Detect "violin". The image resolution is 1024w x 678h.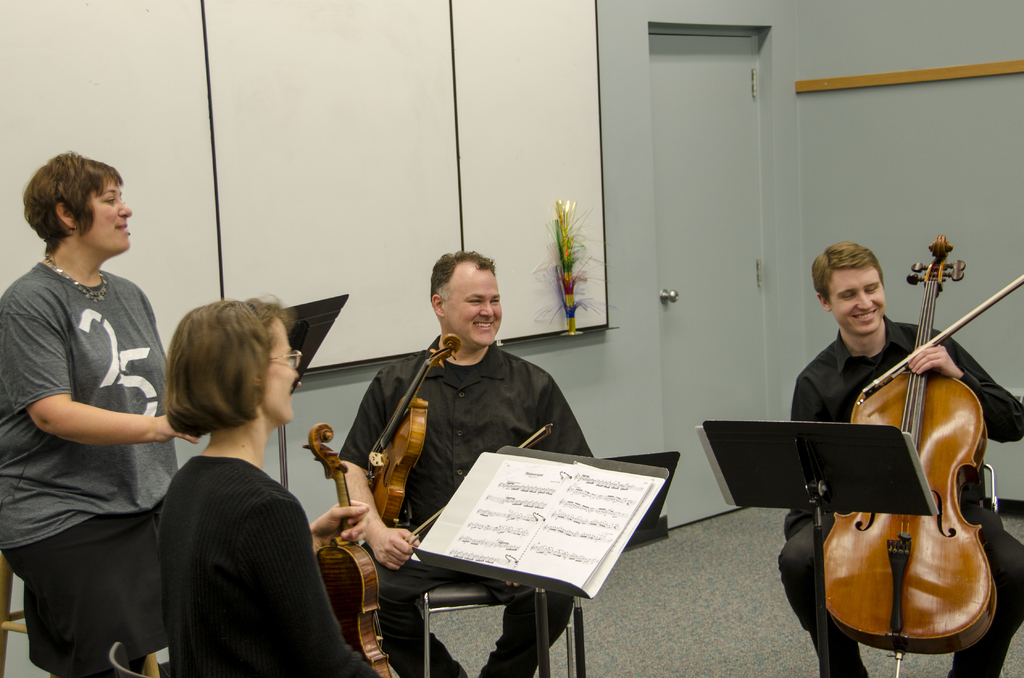
locate(804, 210, 1013, 677).
